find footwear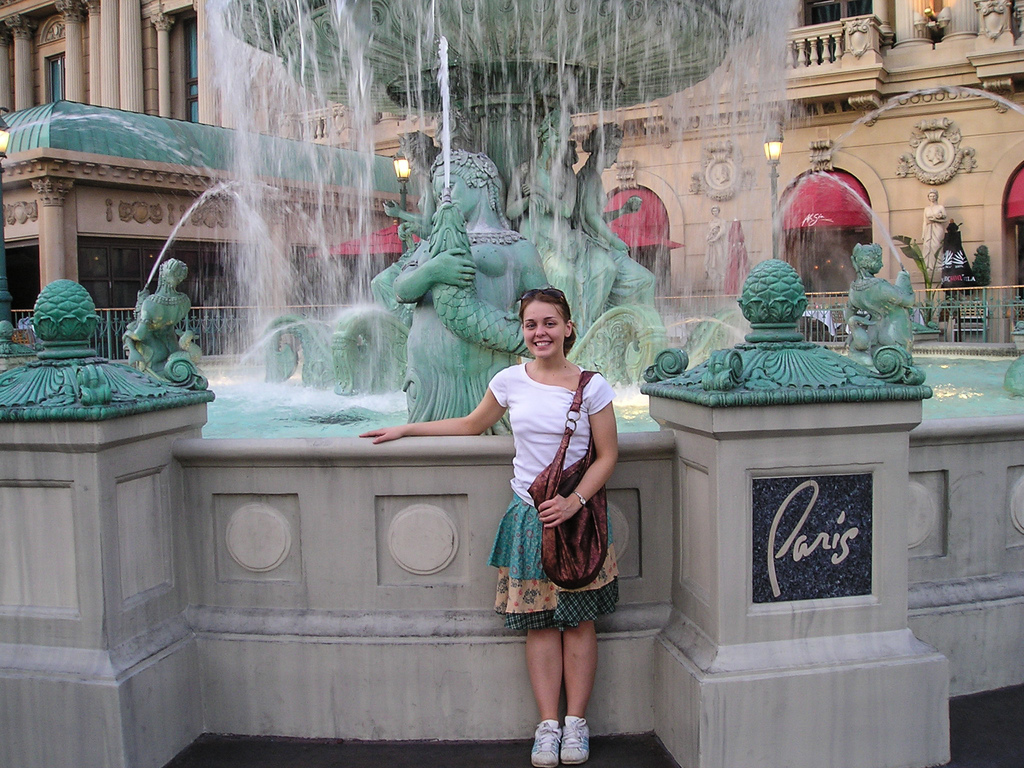
529:719:563:767
